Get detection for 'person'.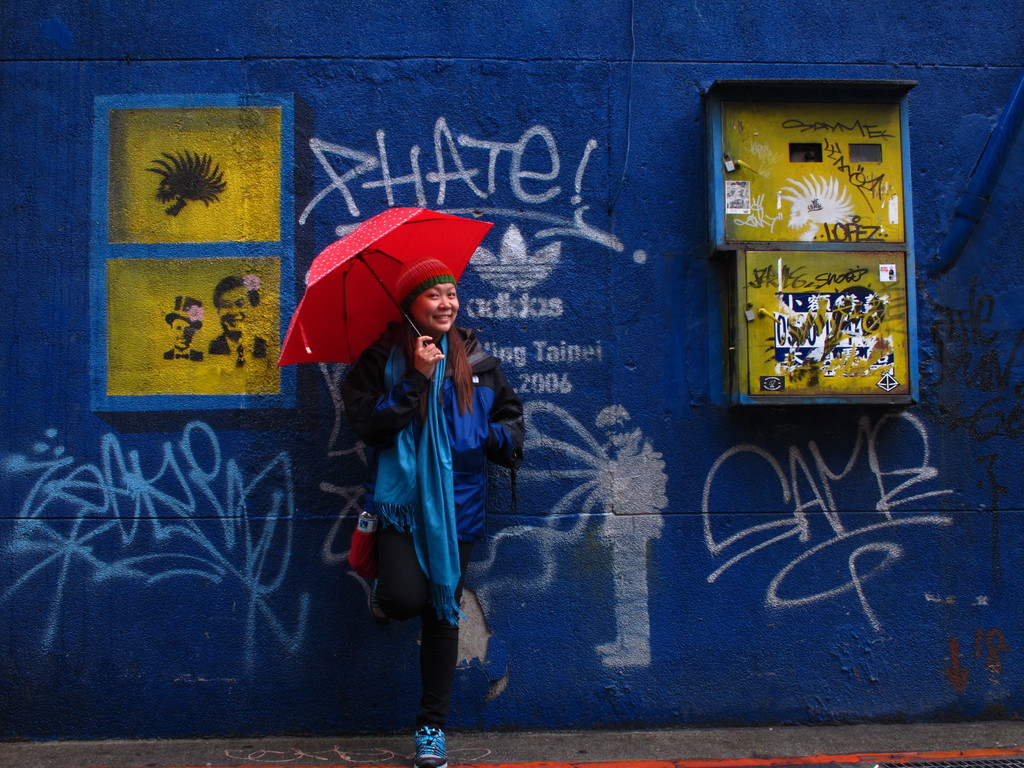
Detection: left=162, top=295, right=207, bottom=364.
